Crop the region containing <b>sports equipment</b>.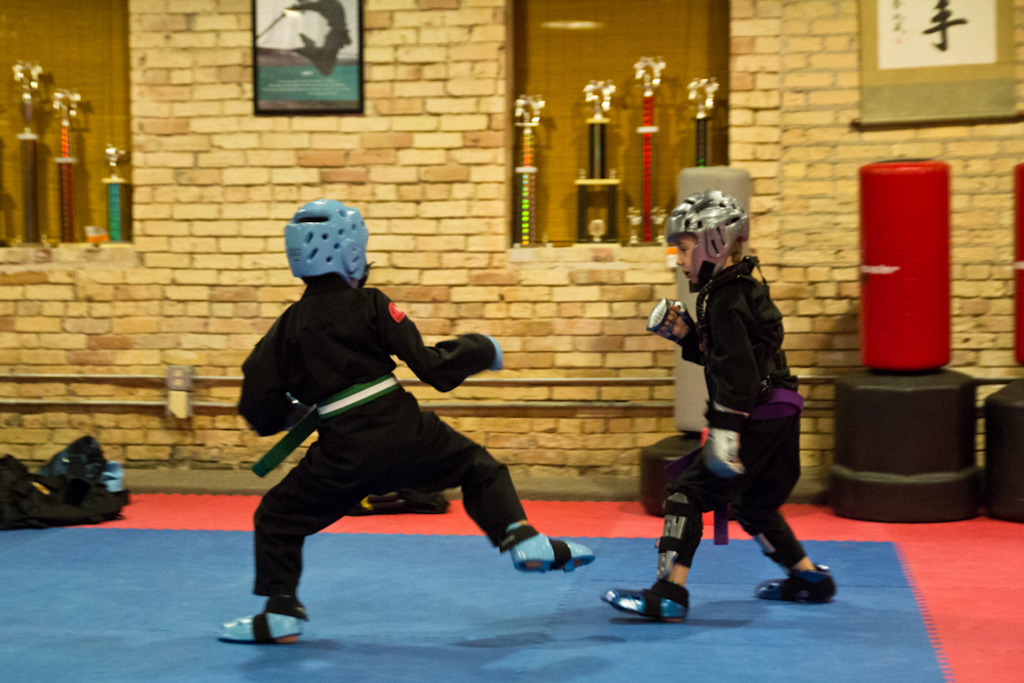
Crop region: 749 558 838 601.
